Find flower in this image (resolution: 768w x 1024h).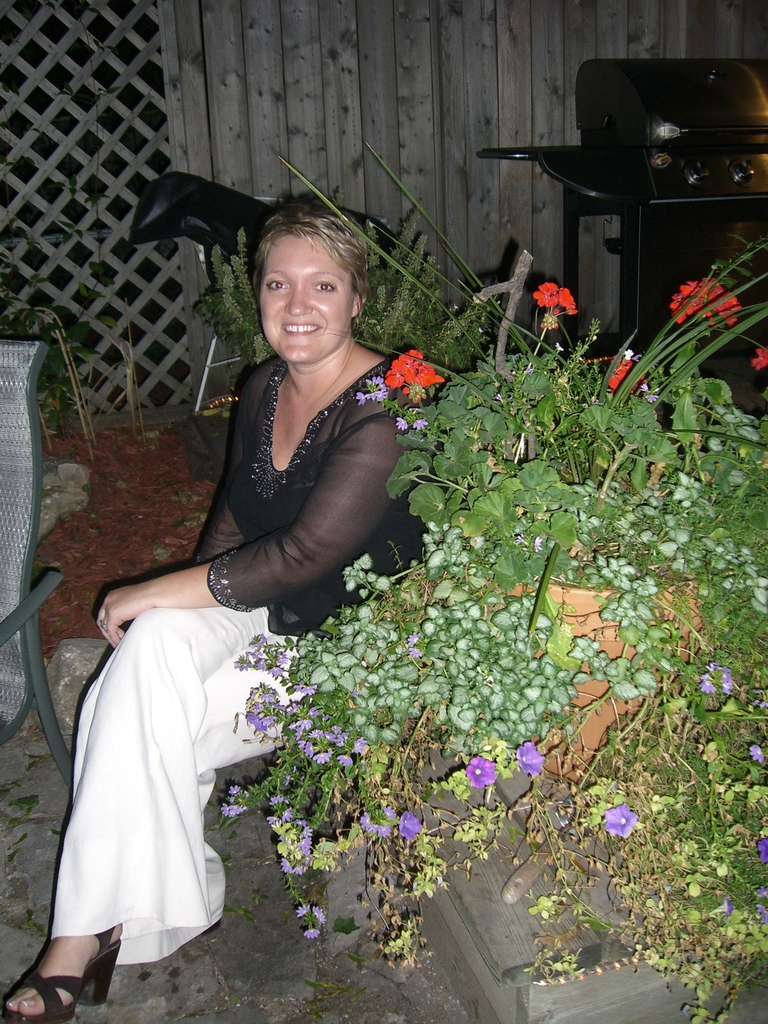
[305,683,316,697].
